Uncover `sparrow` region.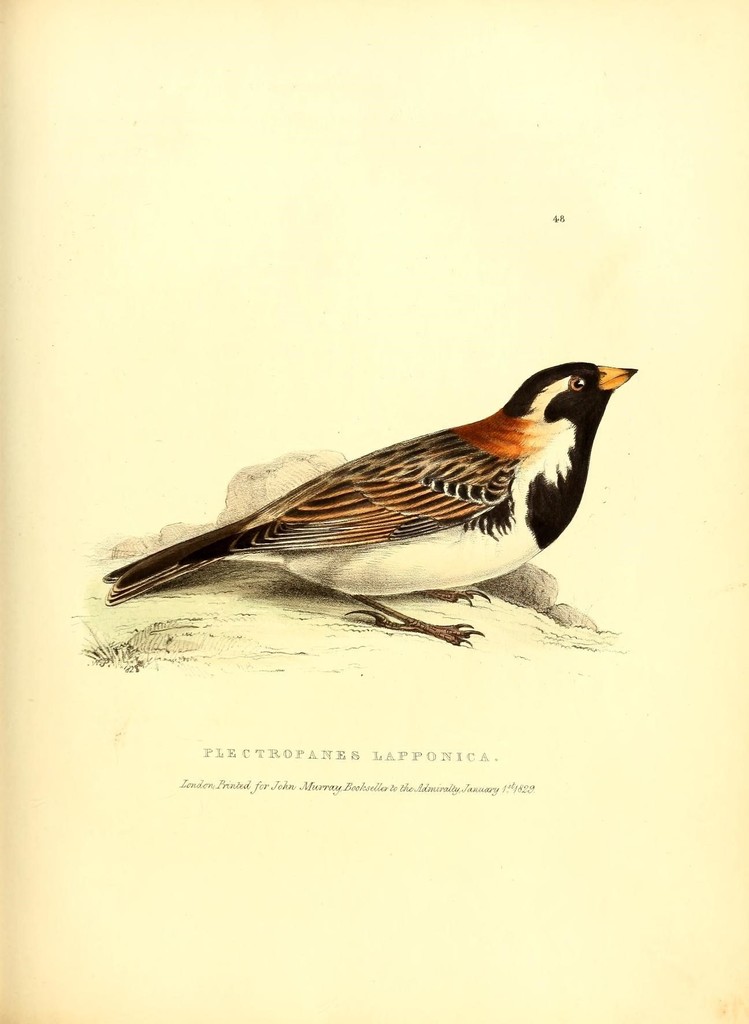
Uncovered: {"left": 102, "top": 358, "right": 637, "bottom": 646}.
